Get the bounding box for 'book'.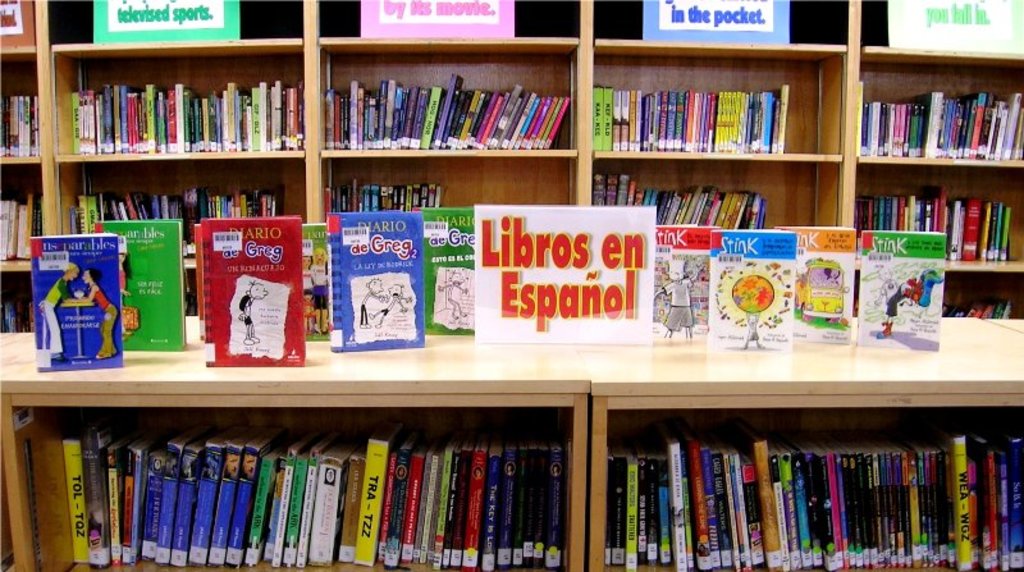
[x1=196, y1=224, x2=207, y2=337].
